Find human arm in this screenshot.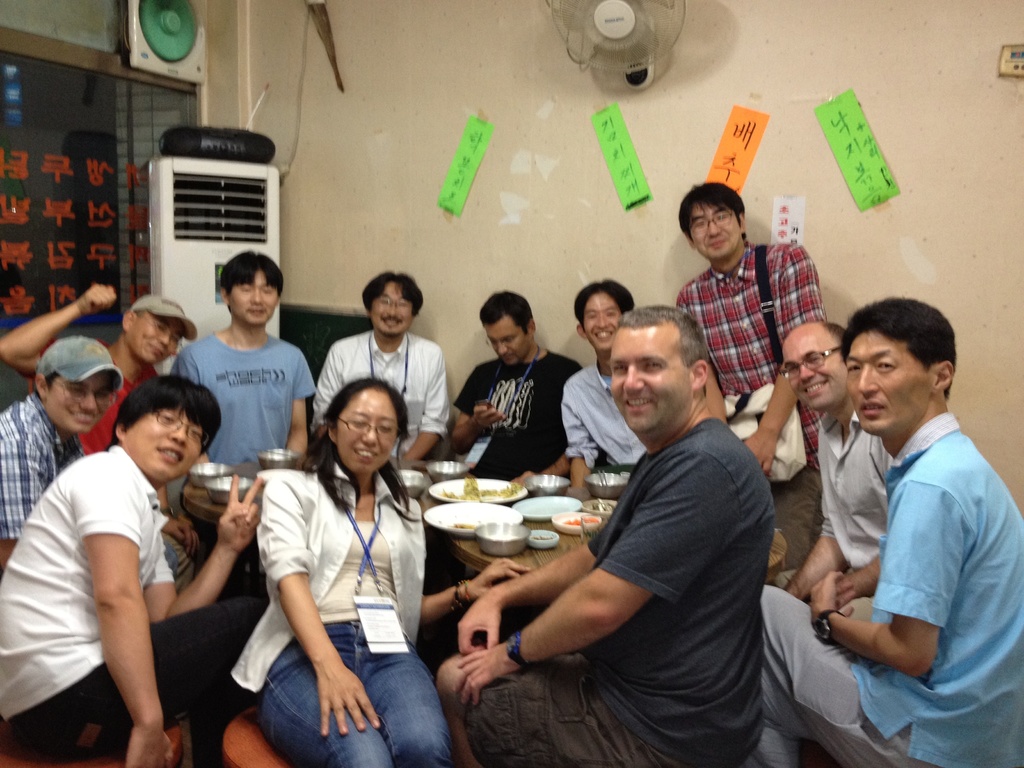
The bounding box for human arm is BBox(257, 484, 378, 736).
